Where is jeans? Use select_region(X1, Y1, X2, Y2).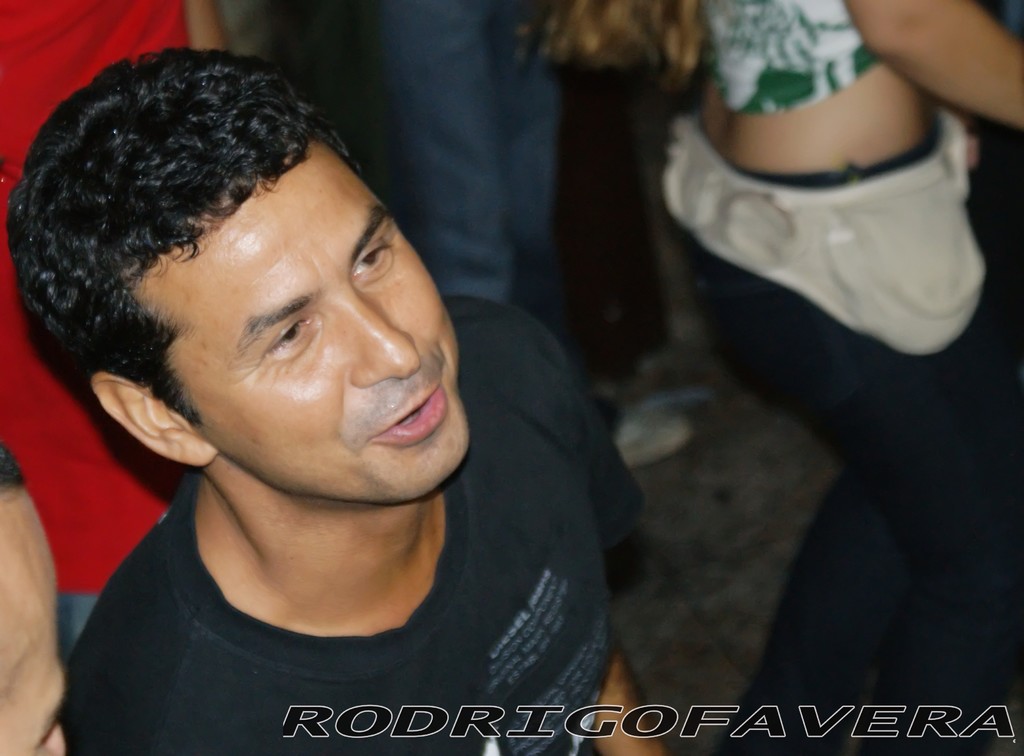
select_region(367, 0, 563, 304).
